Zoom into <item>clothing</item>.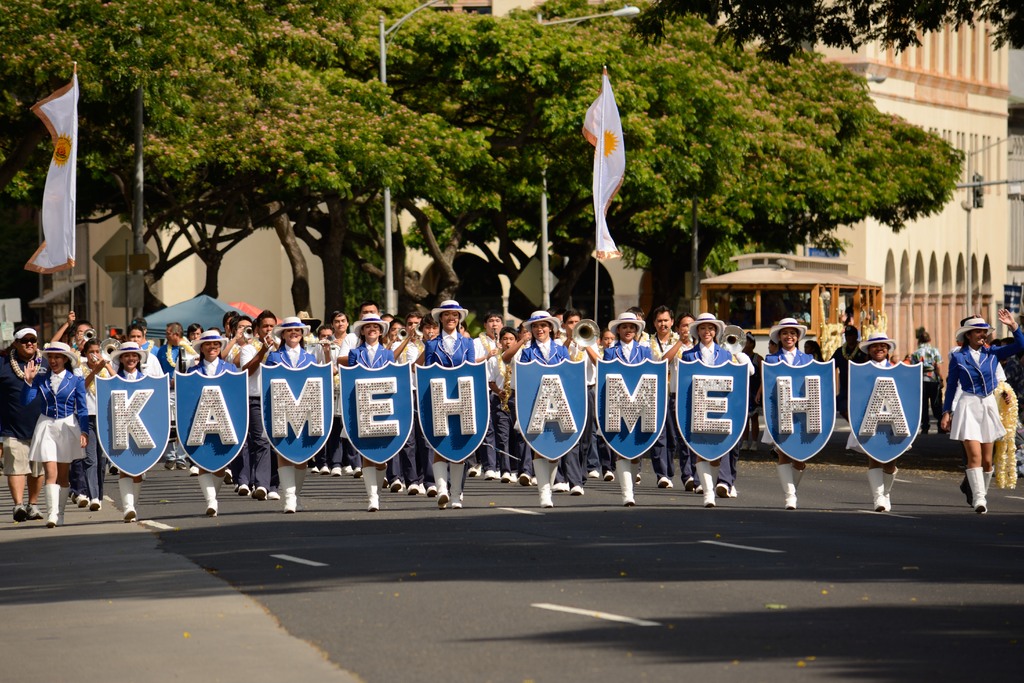
Zoom target: 899, 340, 945, 433.
